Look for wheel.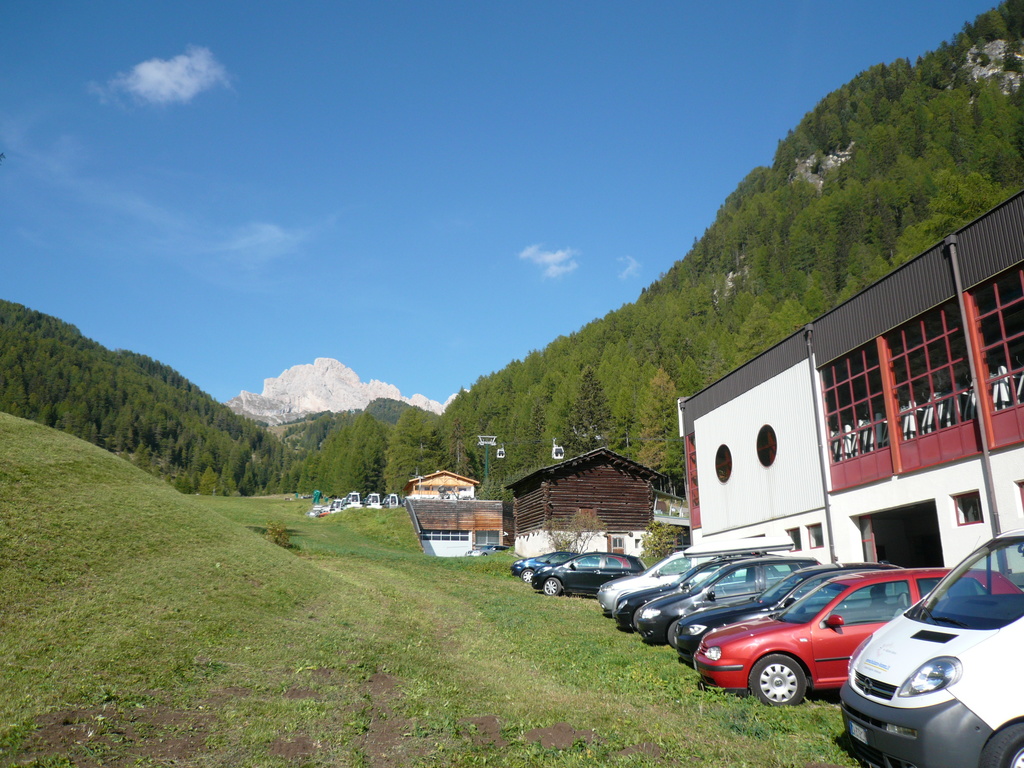
Found: (547, 579, 562, 596).
